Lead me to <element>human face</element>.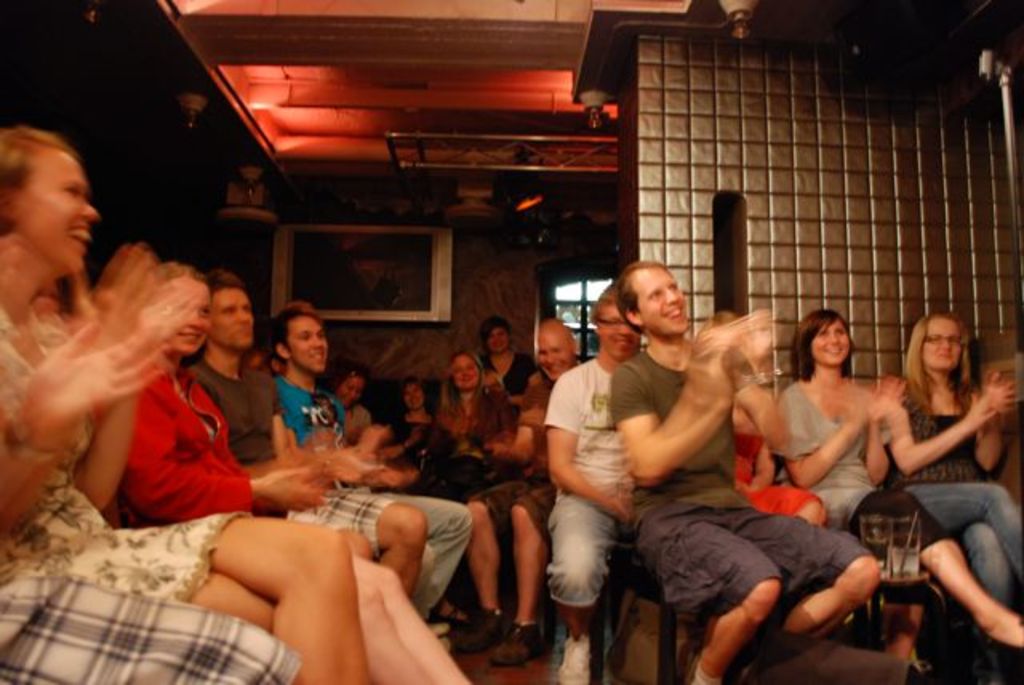
Lead to crop(920, 318, 963, 365).
